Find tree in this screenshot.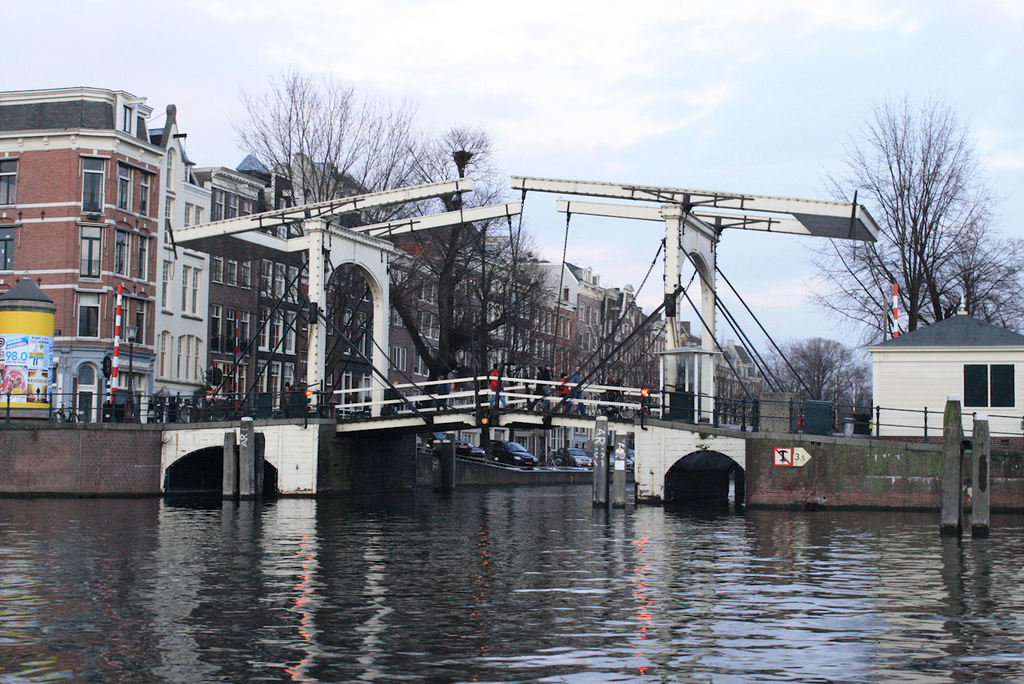
The bounding box for tree is BBox(949, 228, 1023, 367).
